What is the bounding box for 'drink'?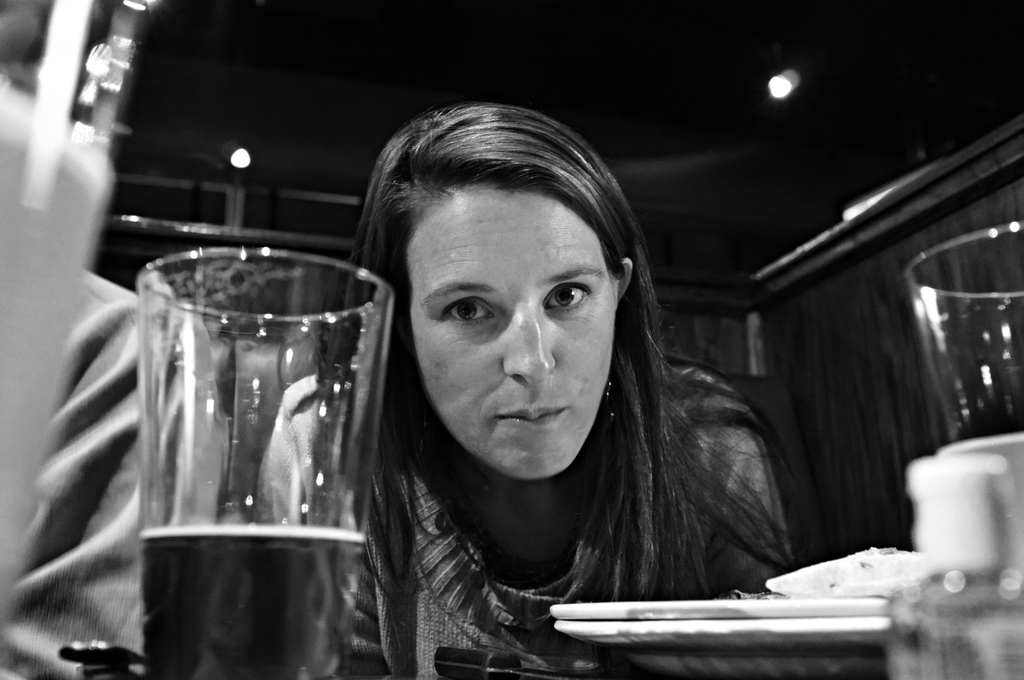
(140,524,367,679).
